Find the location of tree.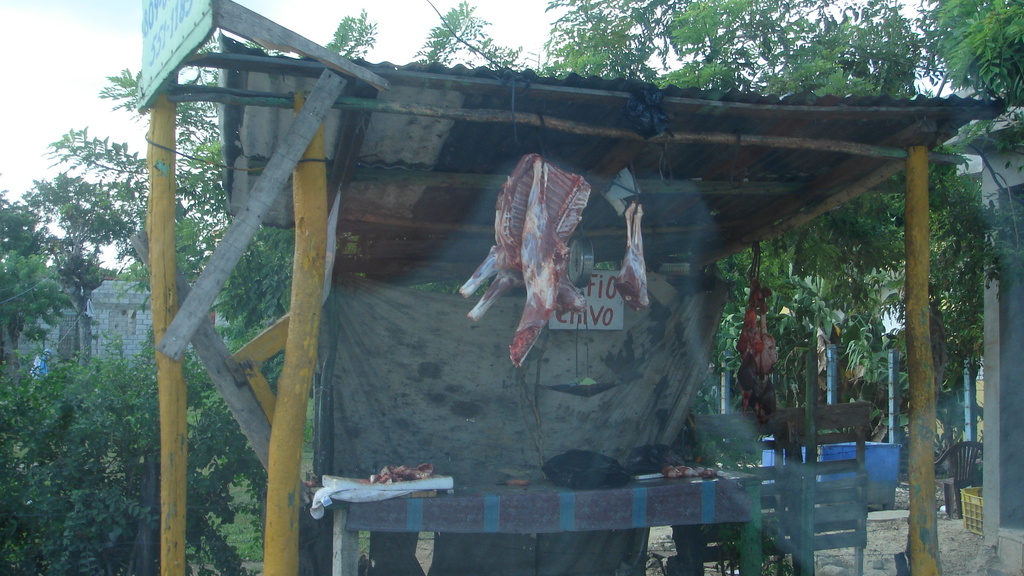
Location: {"left": 539, "top": 0, "right": 1023, "bottom": 439}.
